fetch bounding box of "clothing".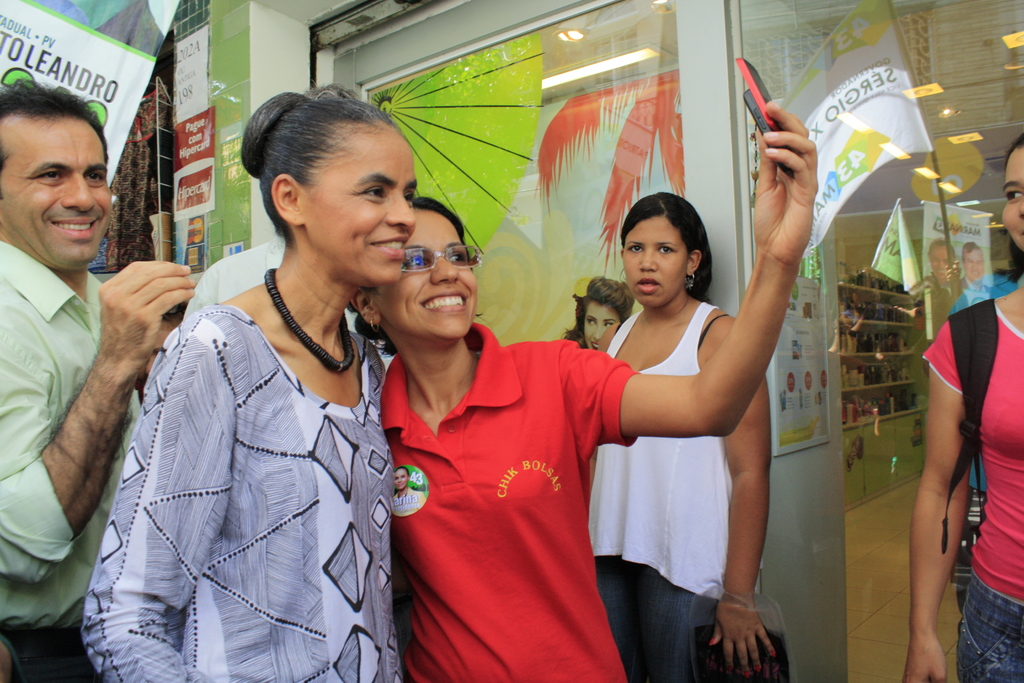
Bbox: (left=76, top=308, right=396, bottom=682).
